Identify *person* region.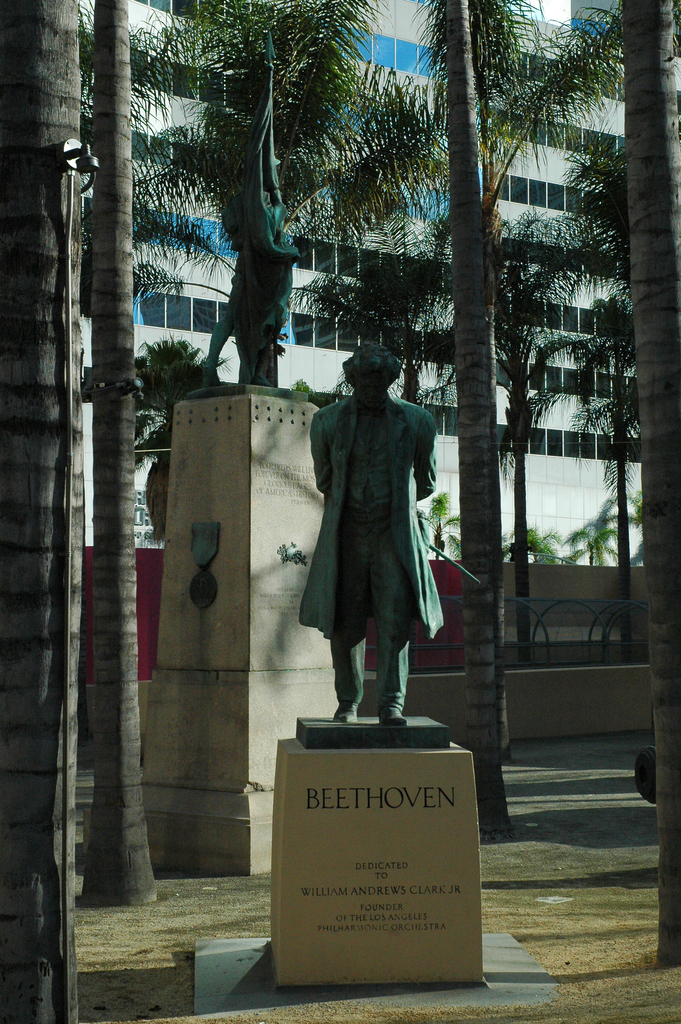
Region: (298,308,460,775).
